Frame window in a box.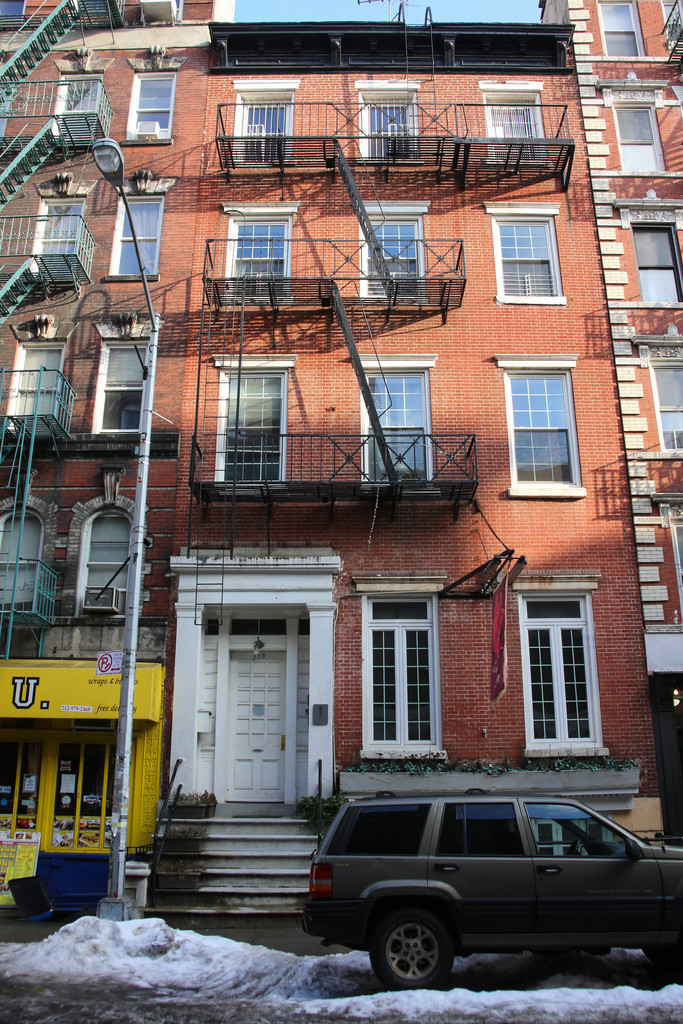
358:92:415:161.
